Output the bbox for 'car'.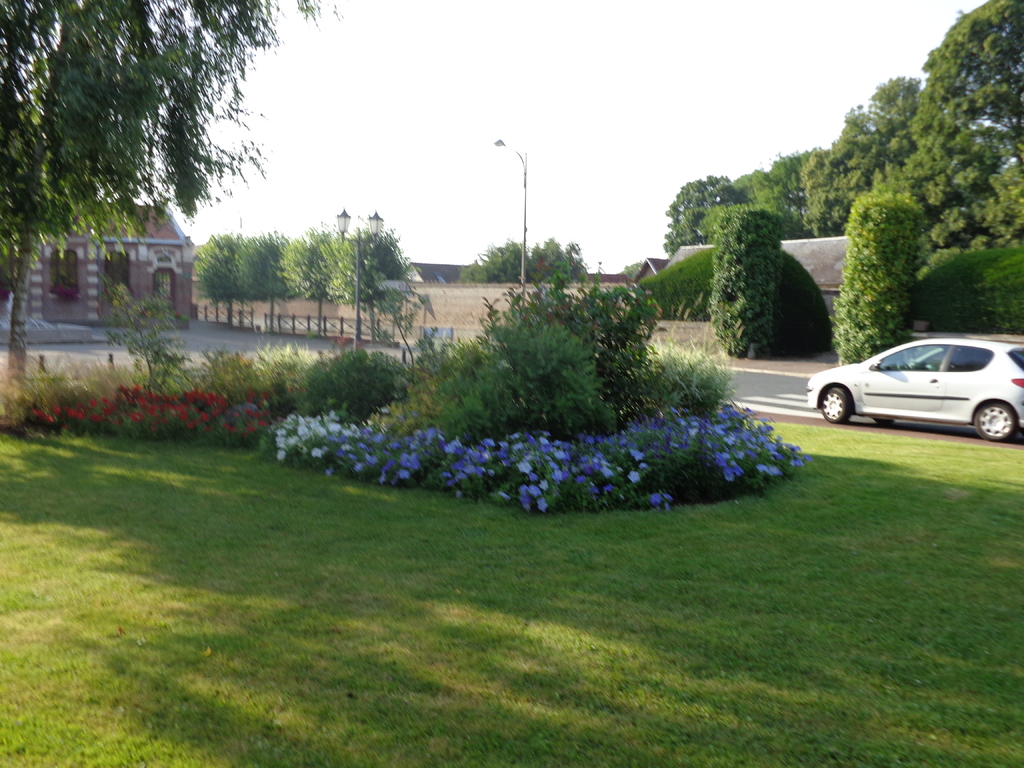
Rect(804, 340, 1023, 442).
